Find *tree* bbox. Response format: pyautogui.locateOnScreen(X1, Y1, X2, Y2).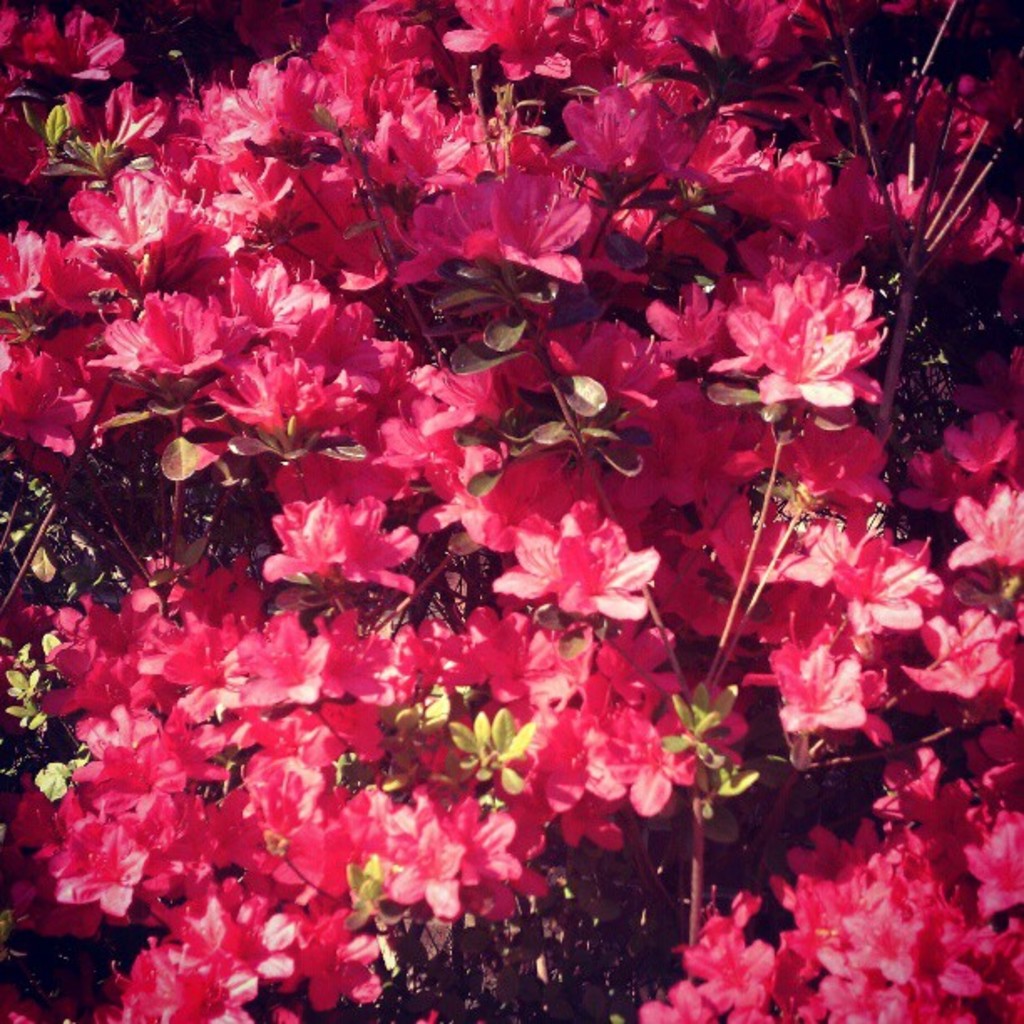
pyautogui.locateOnScreen(0, 0, 1023, 1019).
